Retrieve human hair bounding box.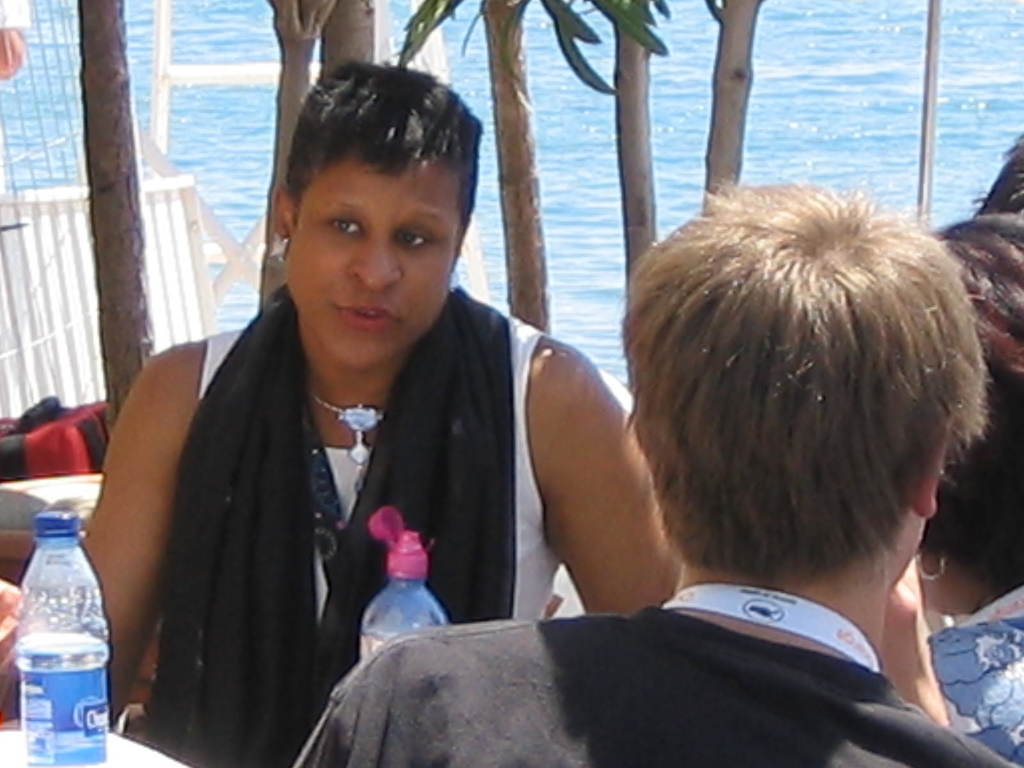
Bounding box: crop(911, 209, 1023, 595).
